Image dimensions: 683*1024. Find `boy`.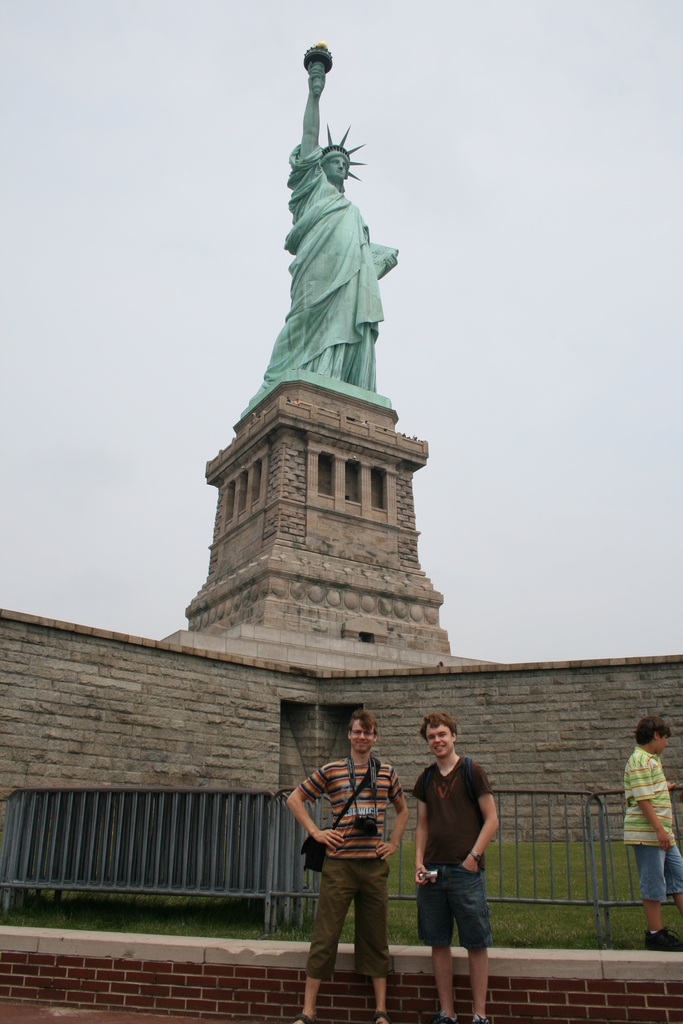
left=623, top=715, right=681, bottom=949.
